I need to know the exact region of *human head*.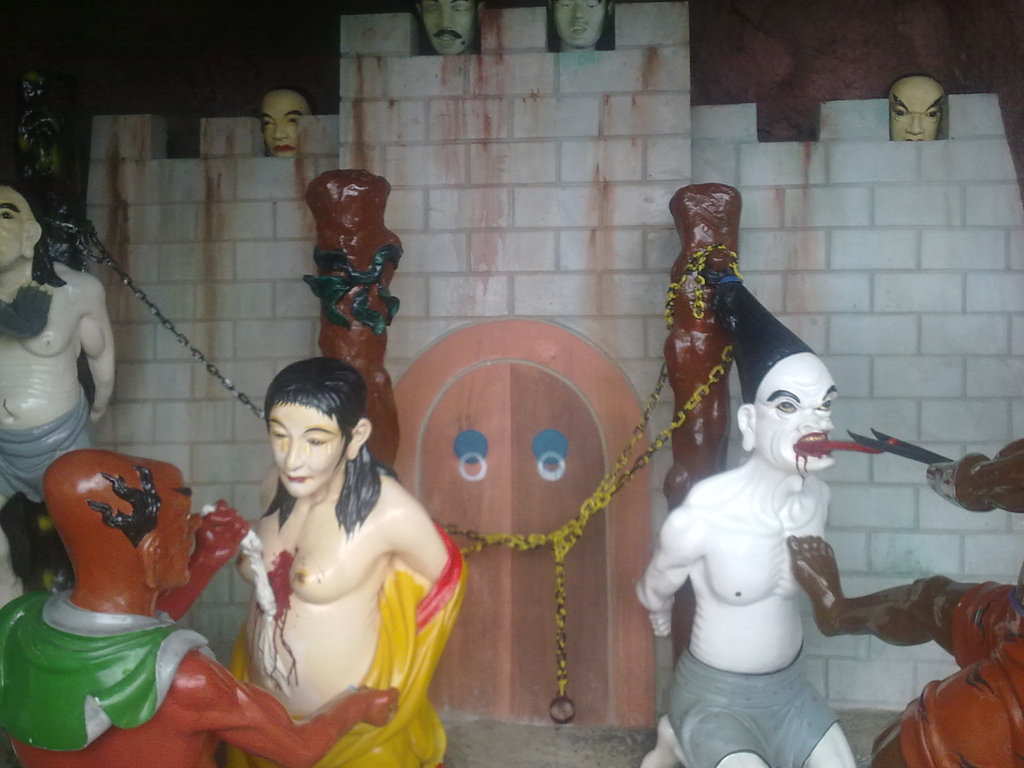
Region: <bbox>888, 77, 947, 143</bbox>.
